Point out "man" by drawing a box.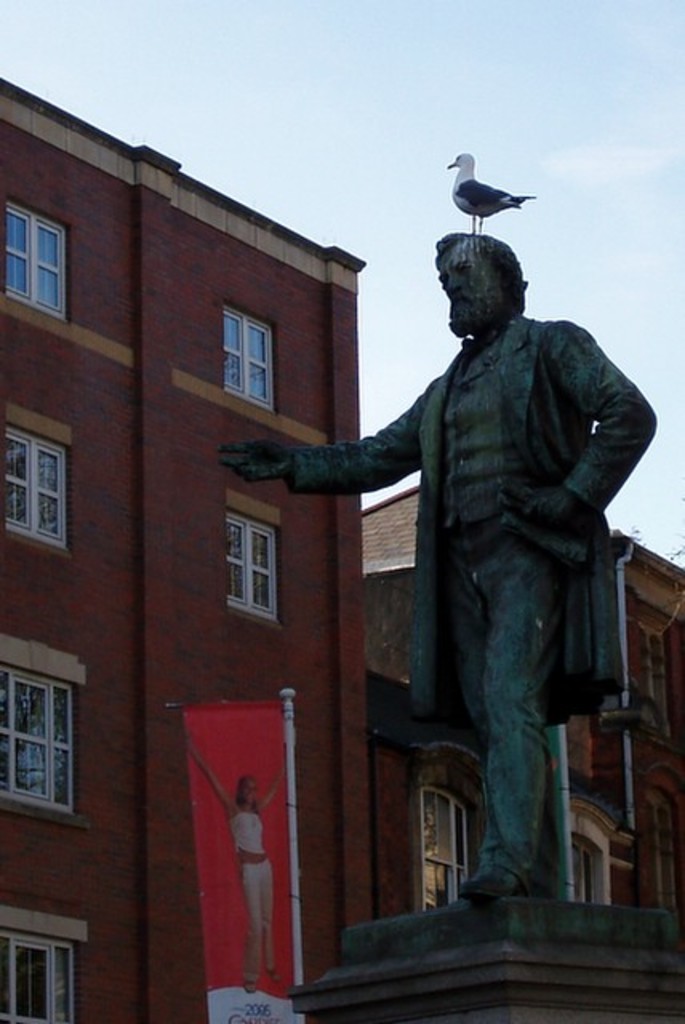
[left=216, top=232, right=639, bottom=968].
